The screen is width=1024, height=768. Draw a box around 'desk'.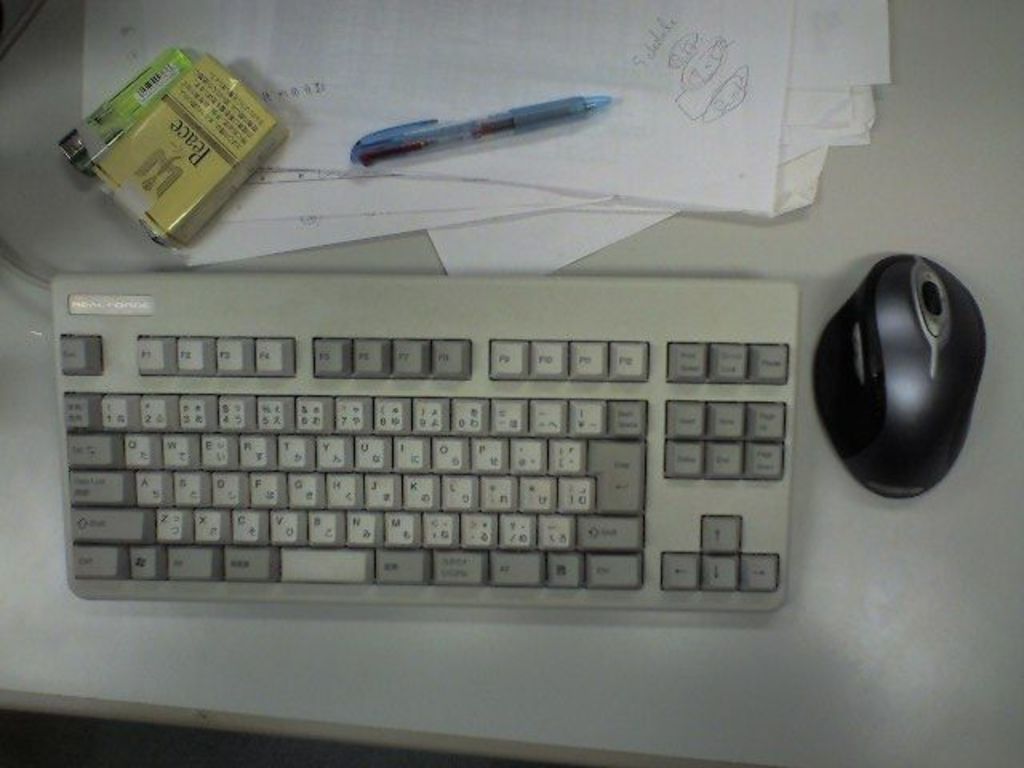
x1=0 y1=0 x2=1022 y2=766.
